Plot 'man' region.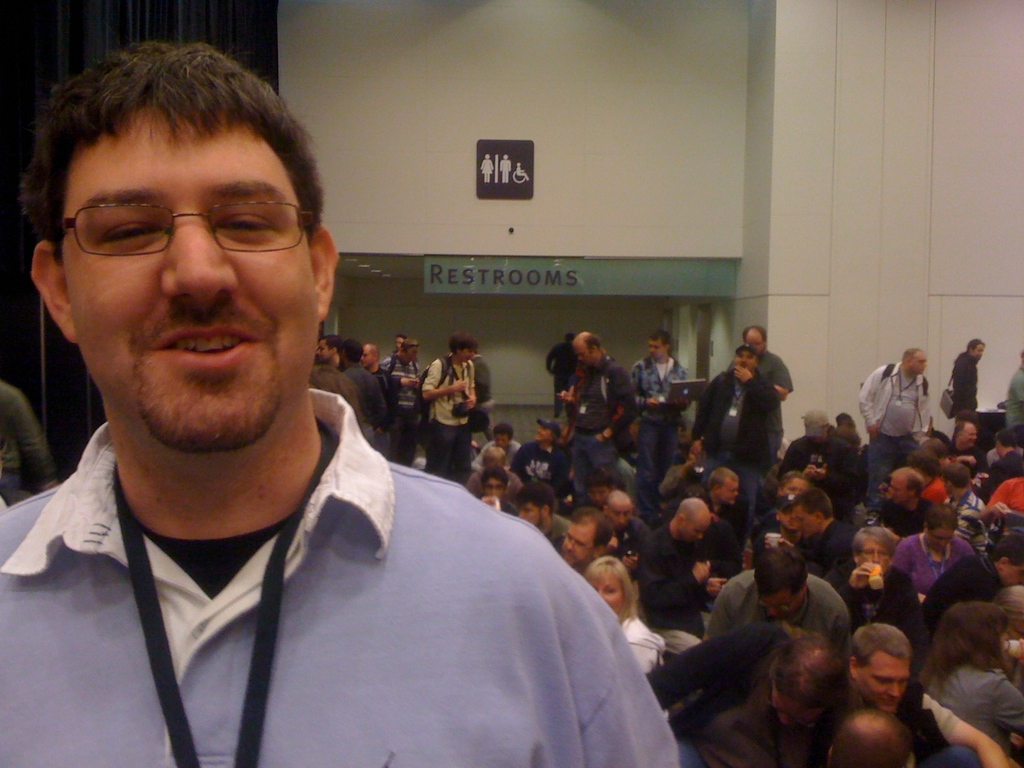
Plotted at <box>832,708,915,767</box>.
